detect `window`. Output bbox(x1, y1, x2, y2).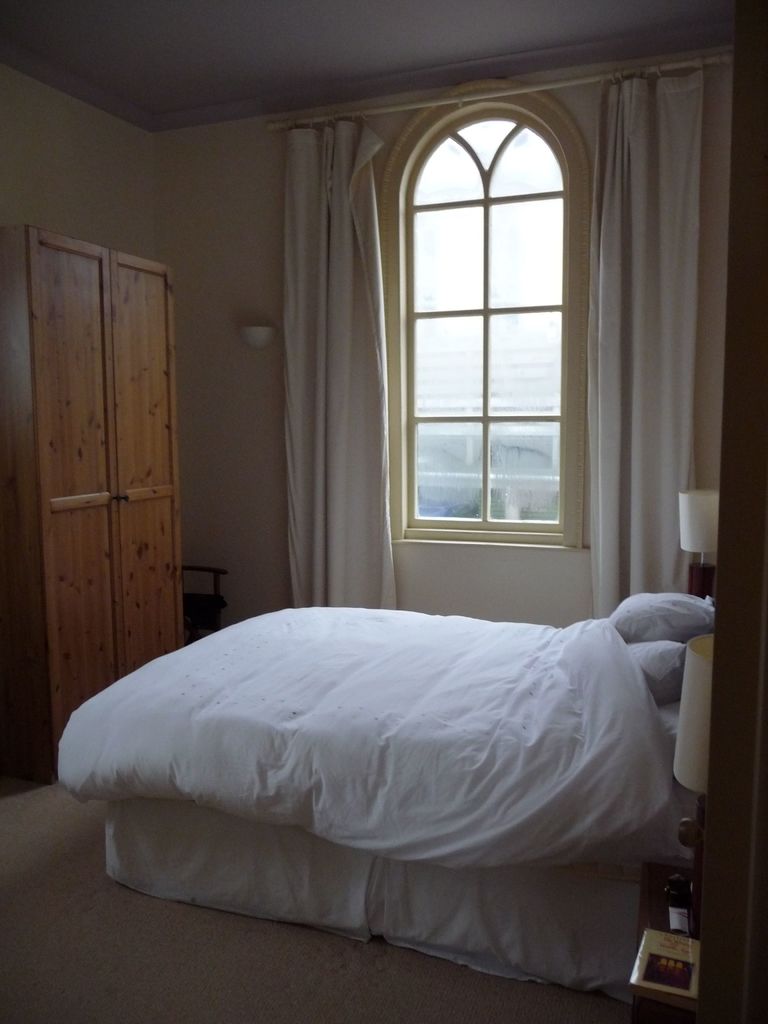
bbox(388, 88, 575, 538).
